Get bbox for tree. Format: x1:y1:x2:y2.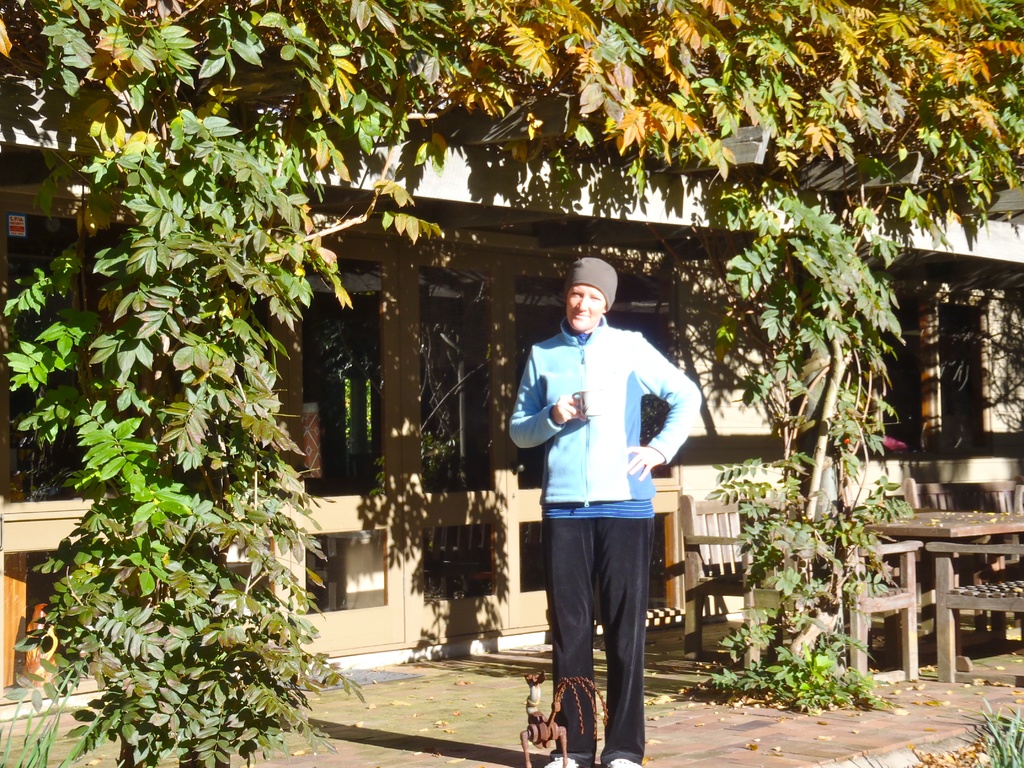
10:102:345:767.
